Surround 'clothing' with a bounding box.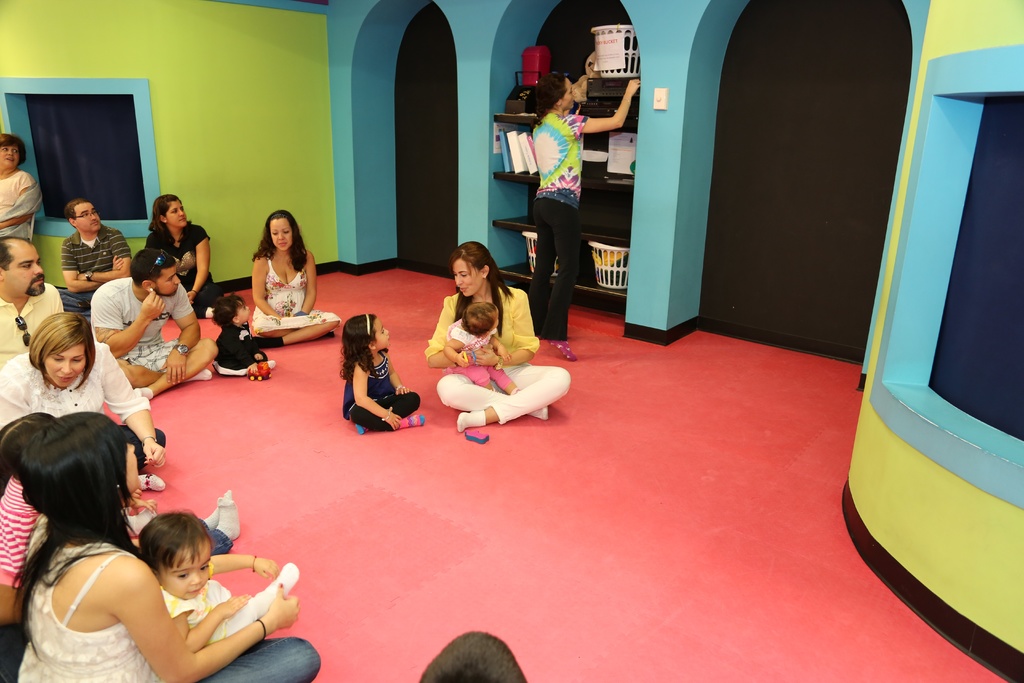
(444, 322, 511, 393).
